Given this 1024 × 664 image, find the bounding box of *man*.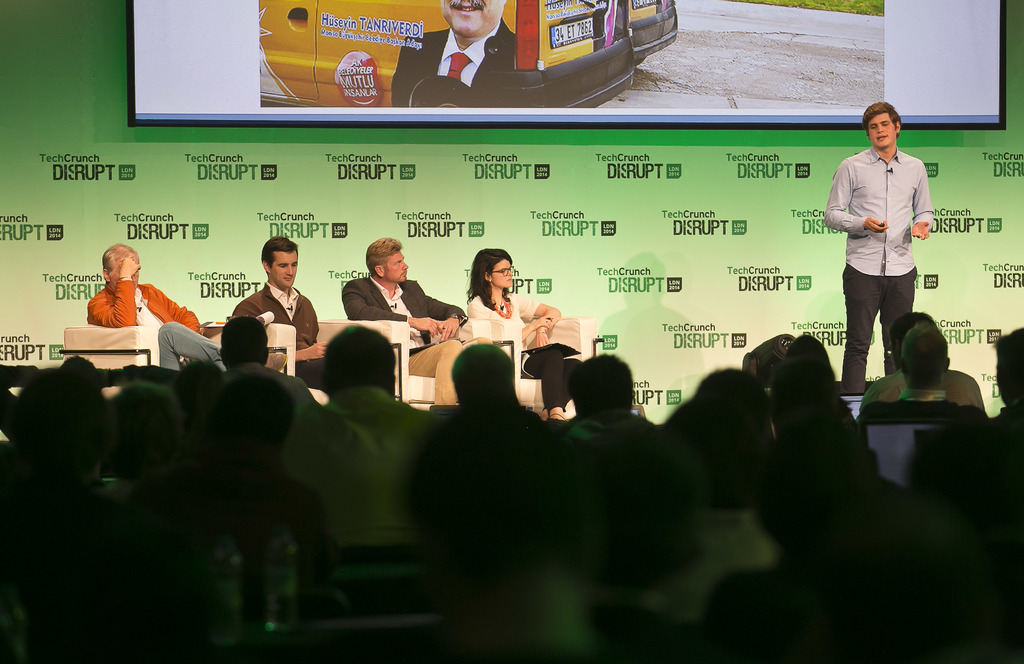
rect(388, 0, 521, 110).
